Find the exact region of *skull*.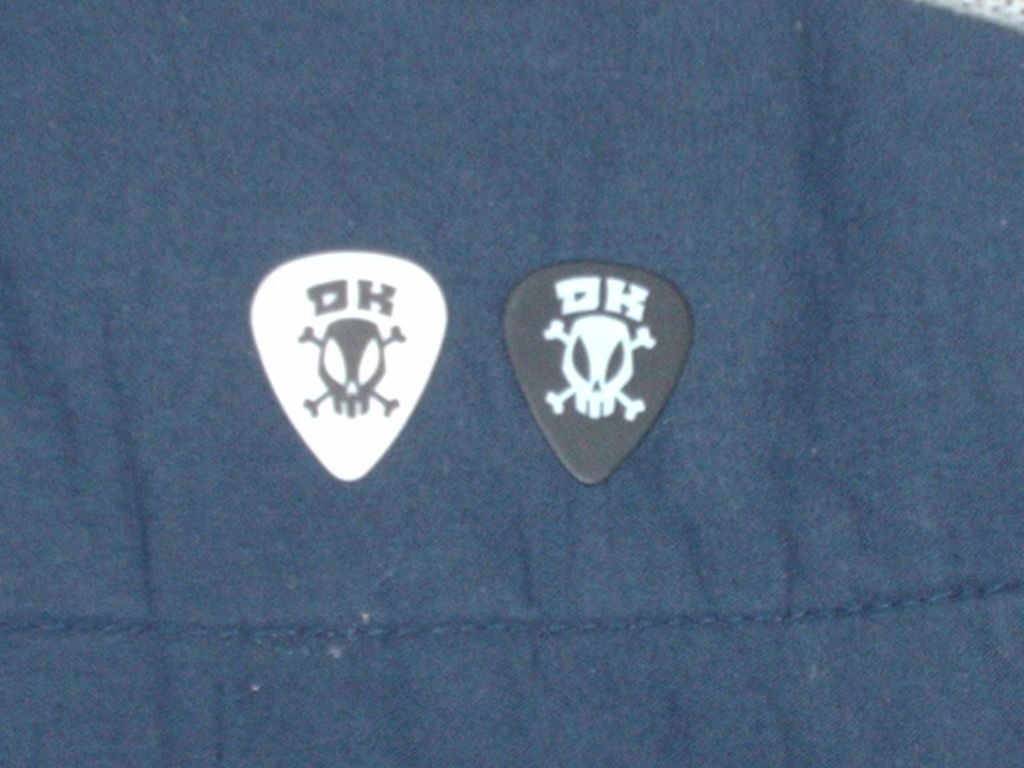
Exact region: pyautogui.locateOnScreen(560, 317, 637, 421).
